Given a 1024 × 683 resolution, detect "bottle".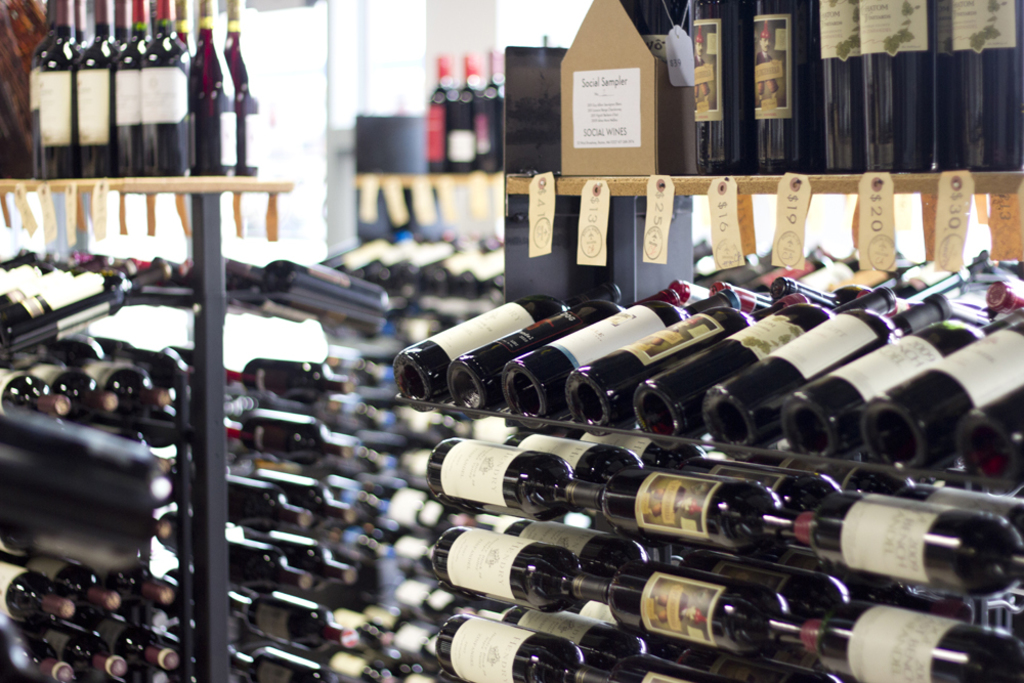
bbox=(30, 2, 61, 171).
